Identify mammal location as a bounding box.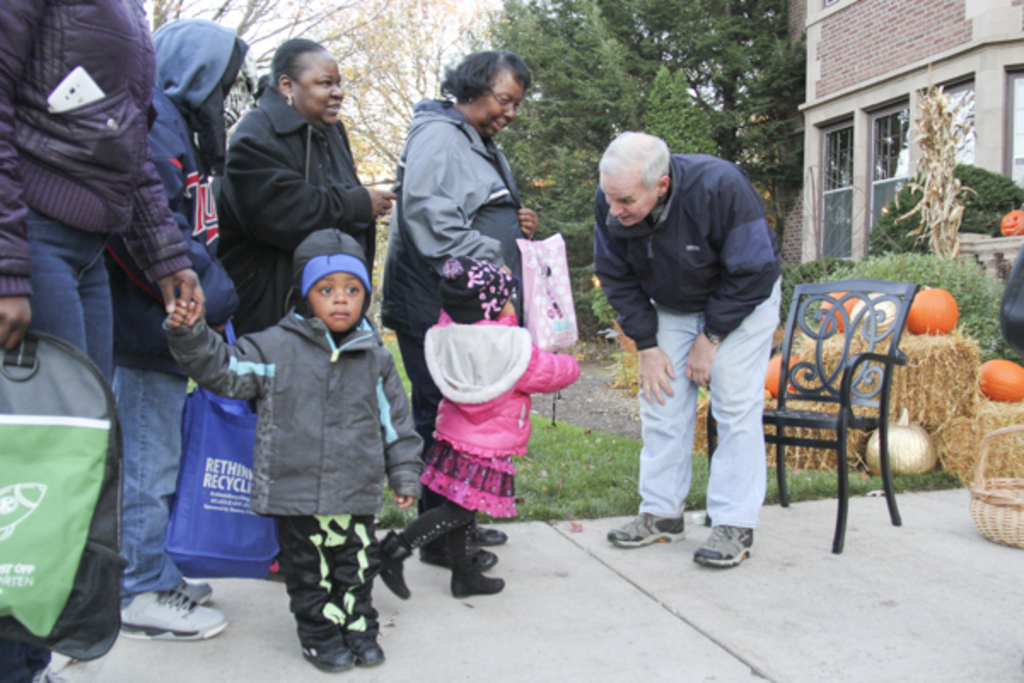
114, 17, 249, 642.
